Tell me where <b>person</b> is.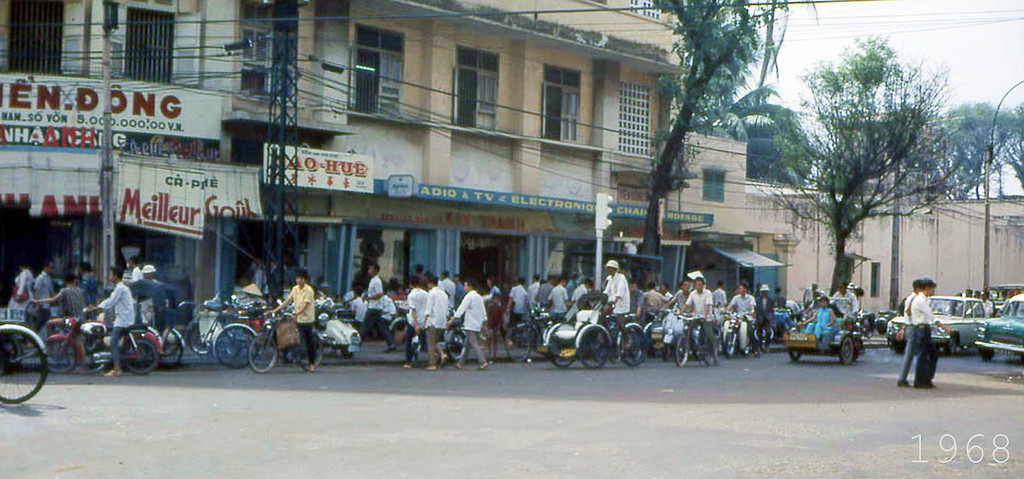
<b>person</b> is at (28,259,55,317).
